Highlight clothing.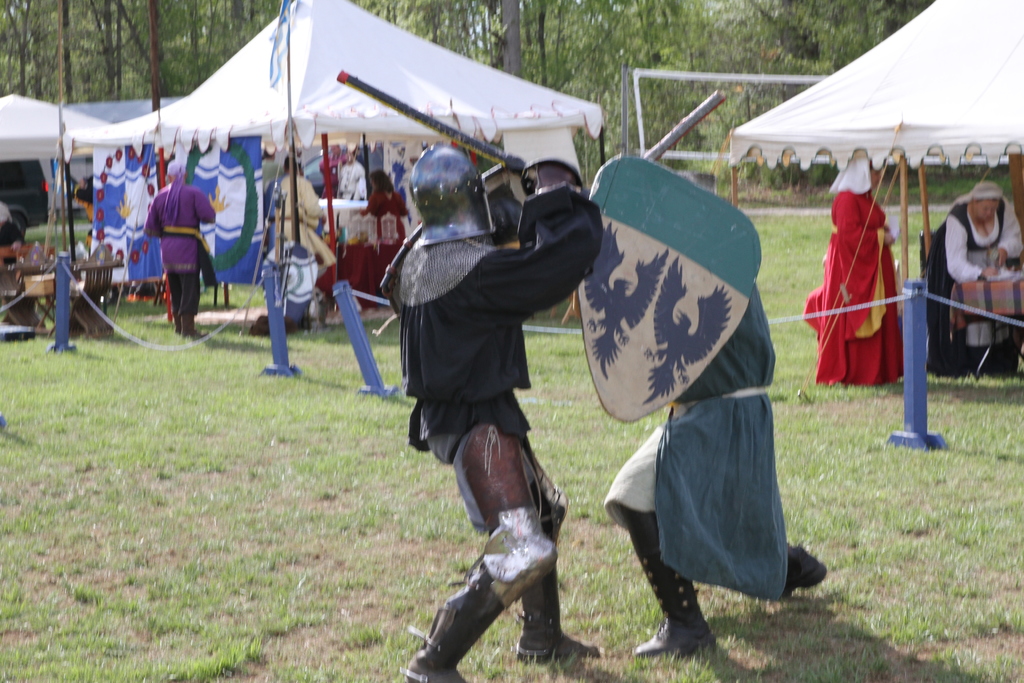
Highlighted region: (x1=279, y1=172, x2=335, y2=303).
